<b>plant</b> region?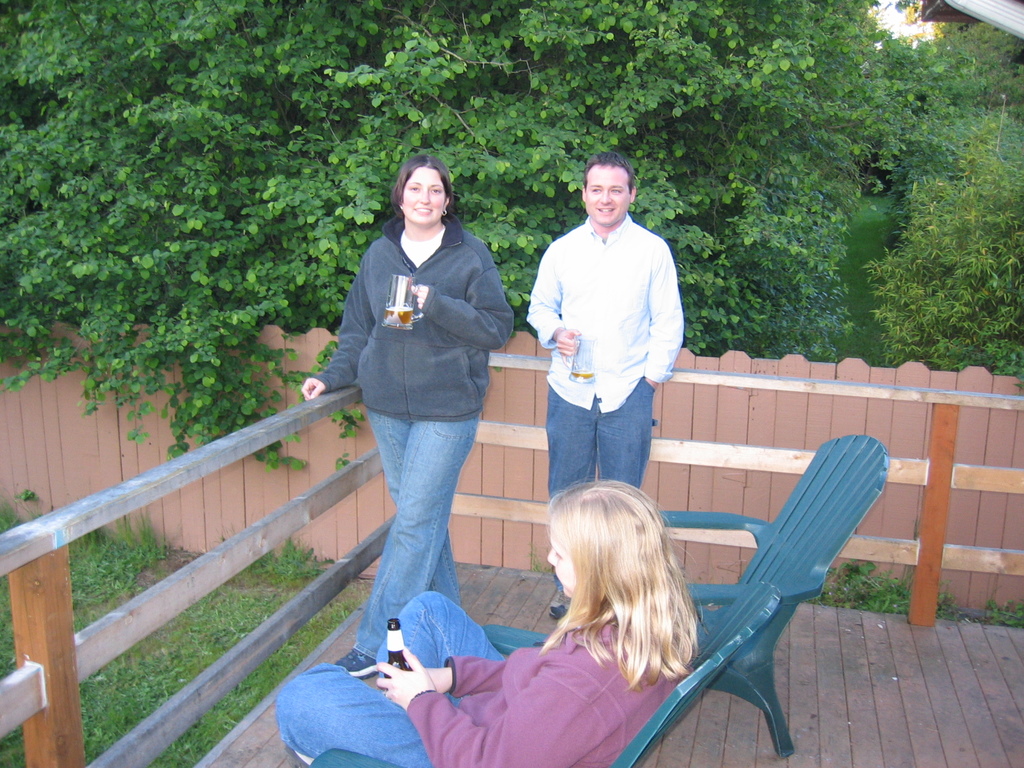
x1=816, y1=559, x2=915, y2=615
